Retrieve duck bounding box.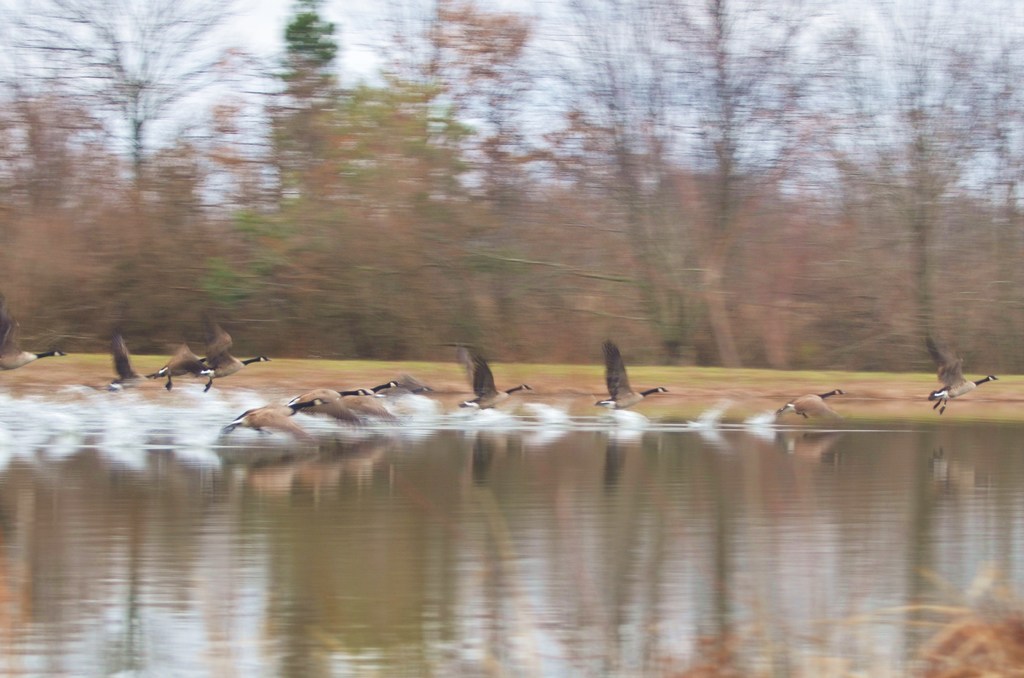
Bounding box: <bbox>355, 370, 454, 395</bbox>.
